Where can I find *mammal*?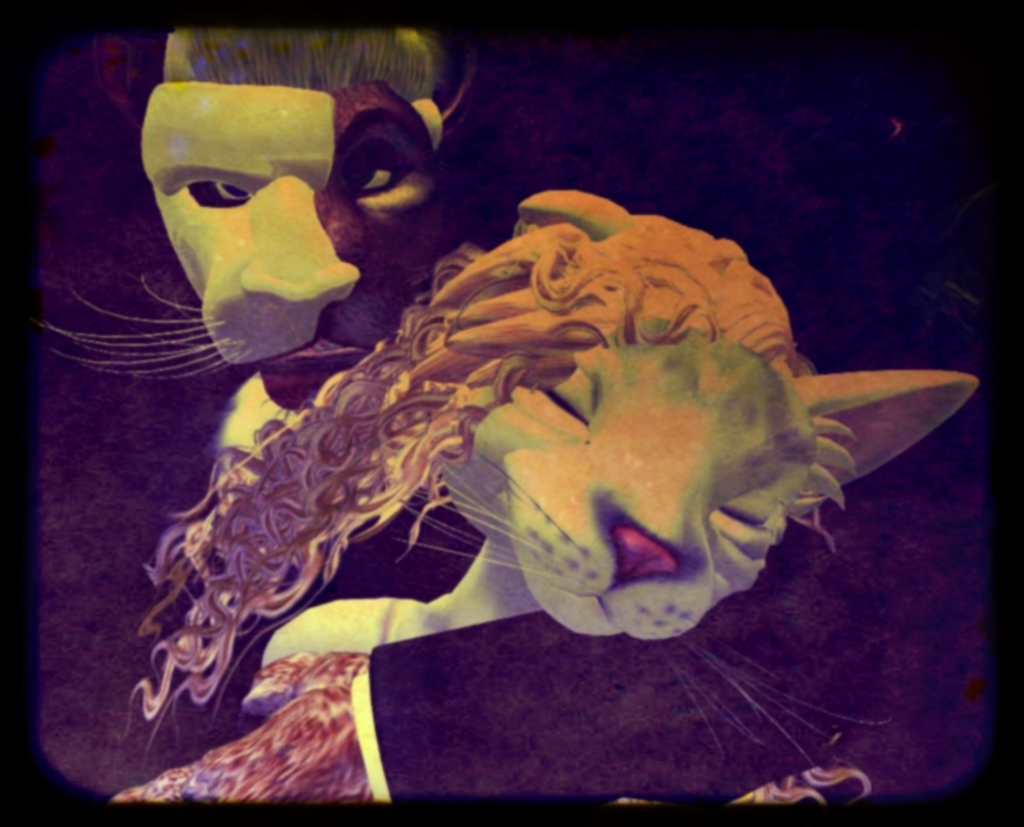
You can find it at rect(12, 152, 995, 732).
